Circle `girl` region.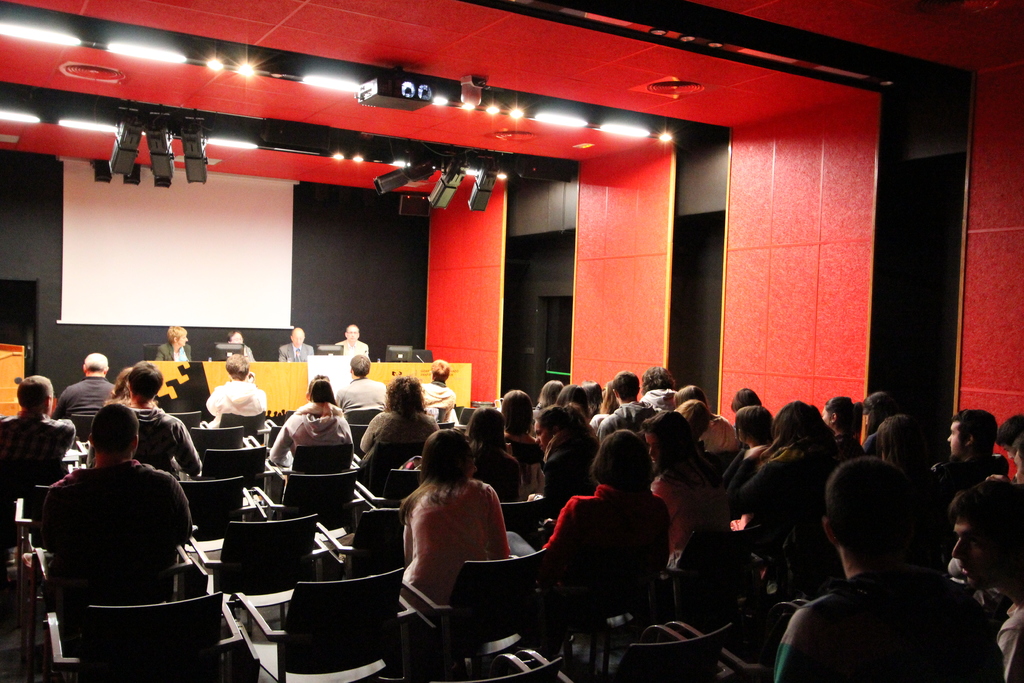
Region: pyautogui.locateOnScreen(467, 406, 524, 504).
